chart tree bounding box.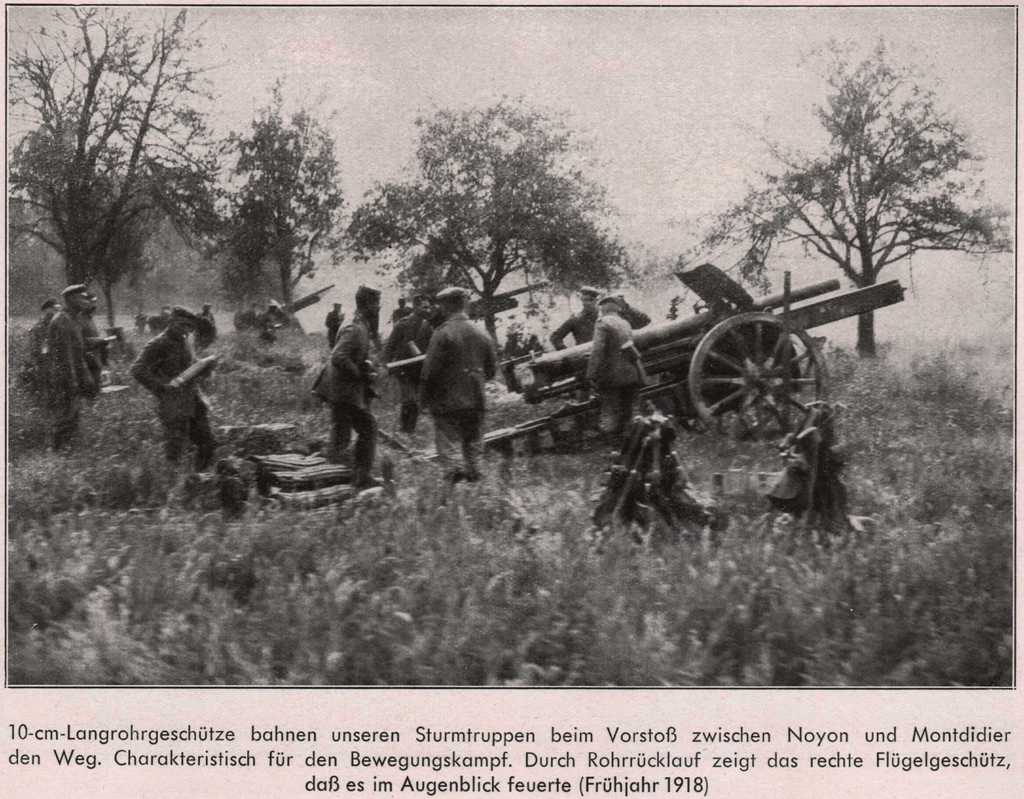
Charted: (353,86,644,342).
